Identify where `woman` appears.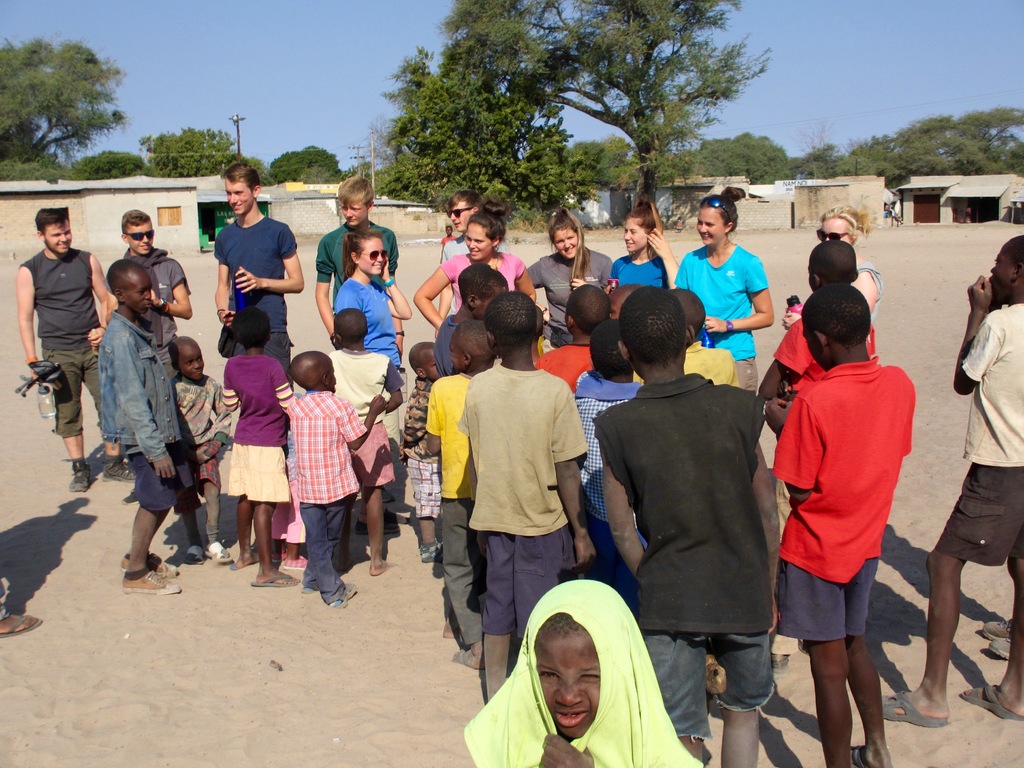
Appears at [412,195,541,334].
